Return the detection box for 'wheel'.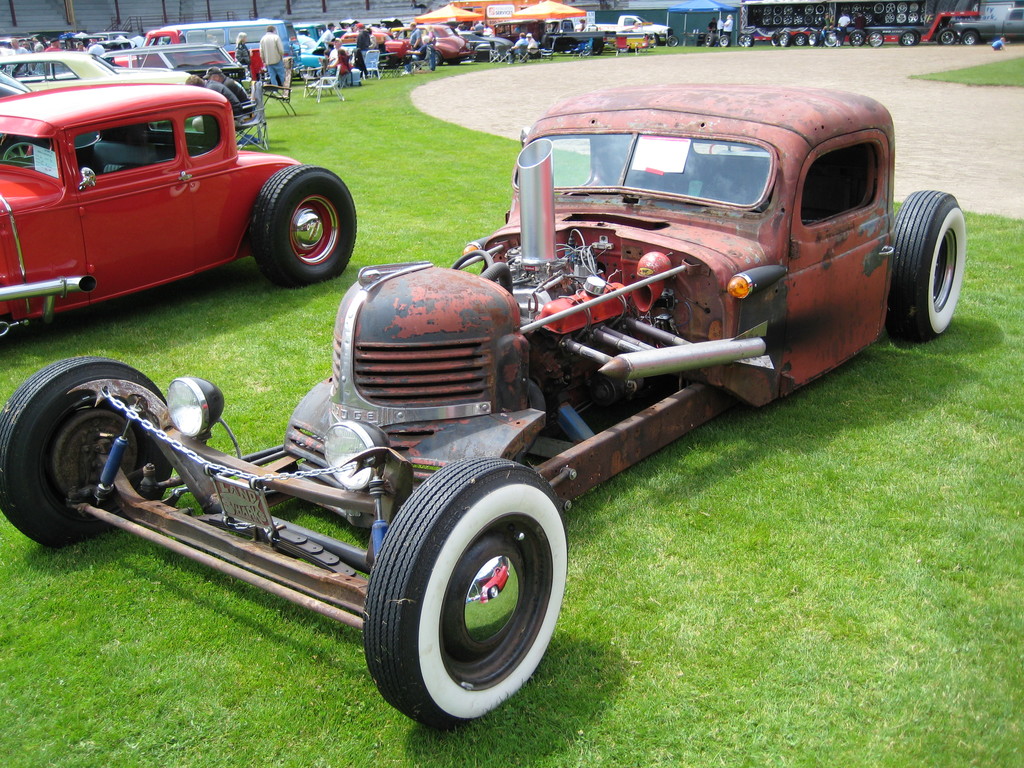
(left=849, top=29, right=864, bottom=46).
